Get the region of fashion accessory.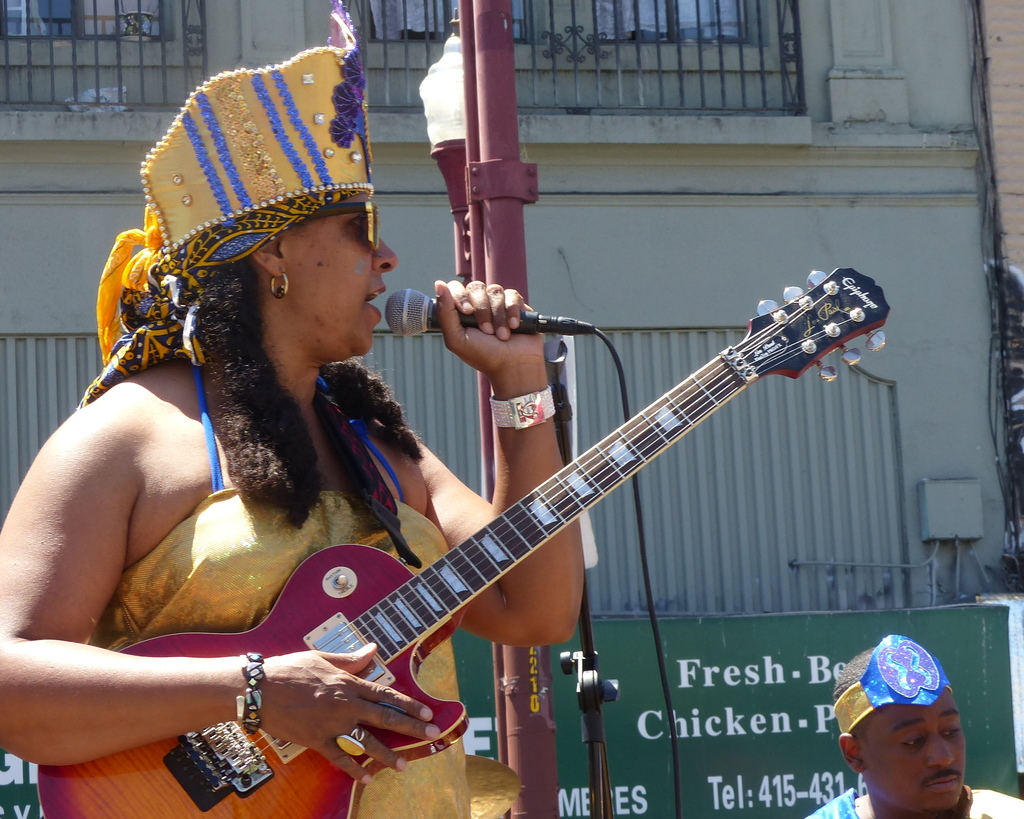
<region>289, 201, 380, 246</region>.
